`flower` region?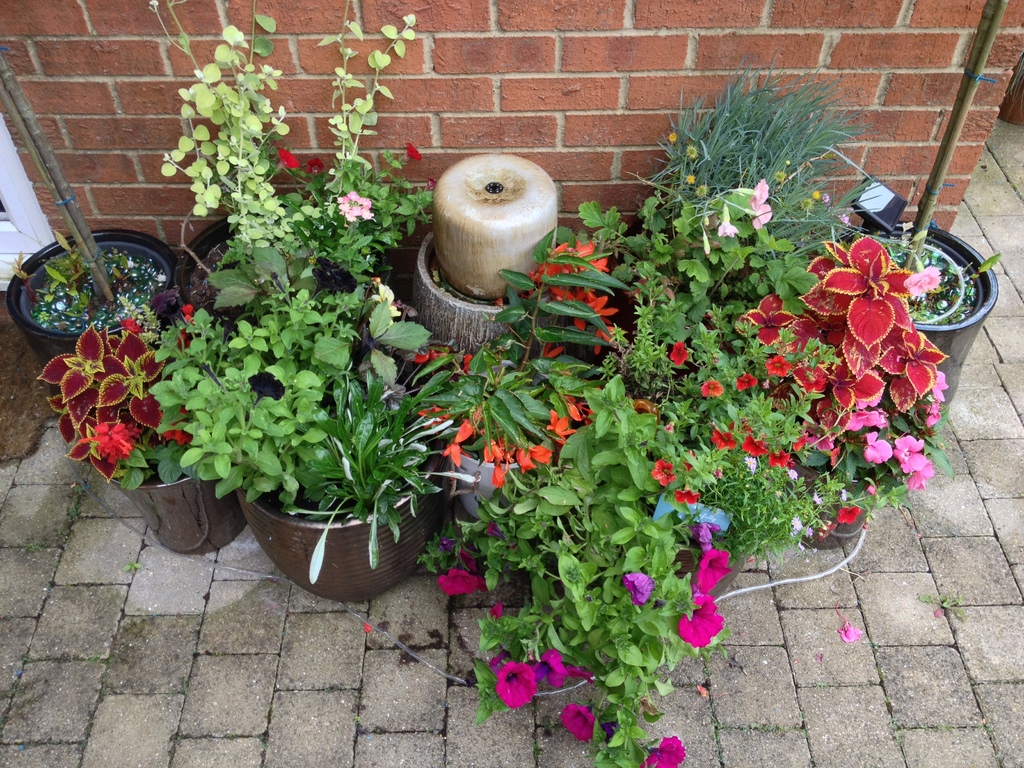
pyautogui.locateOnScreen(915, 401, 941, 431)
